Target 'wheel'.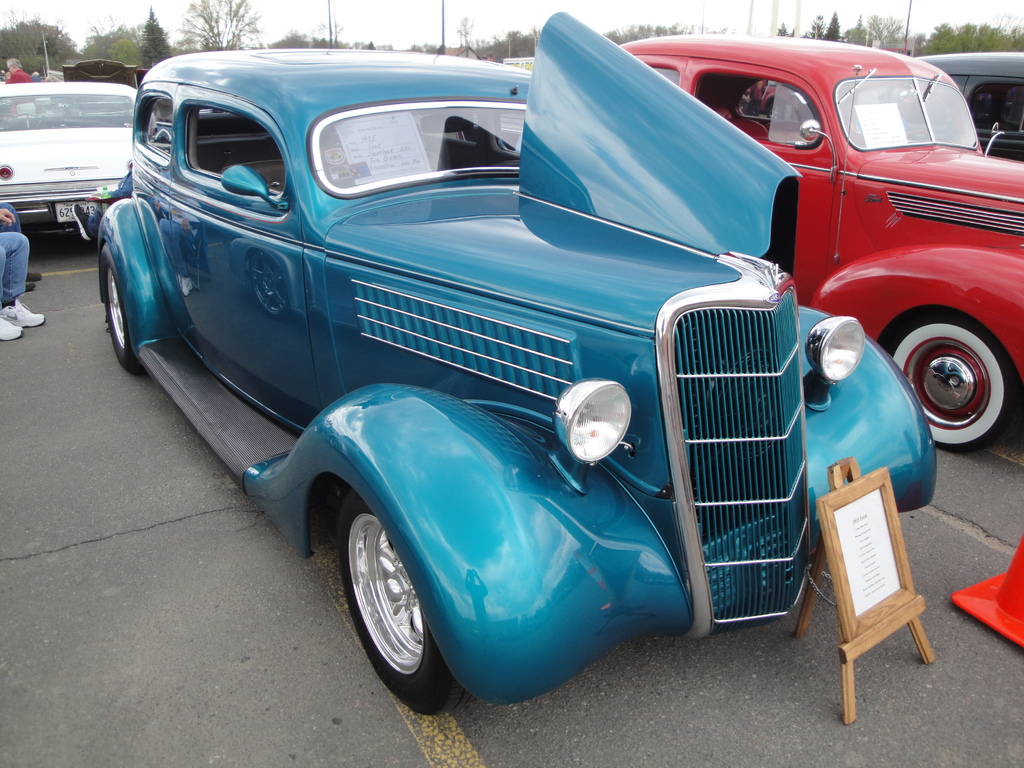
Target region: crop(340, 495, 463, 696).
